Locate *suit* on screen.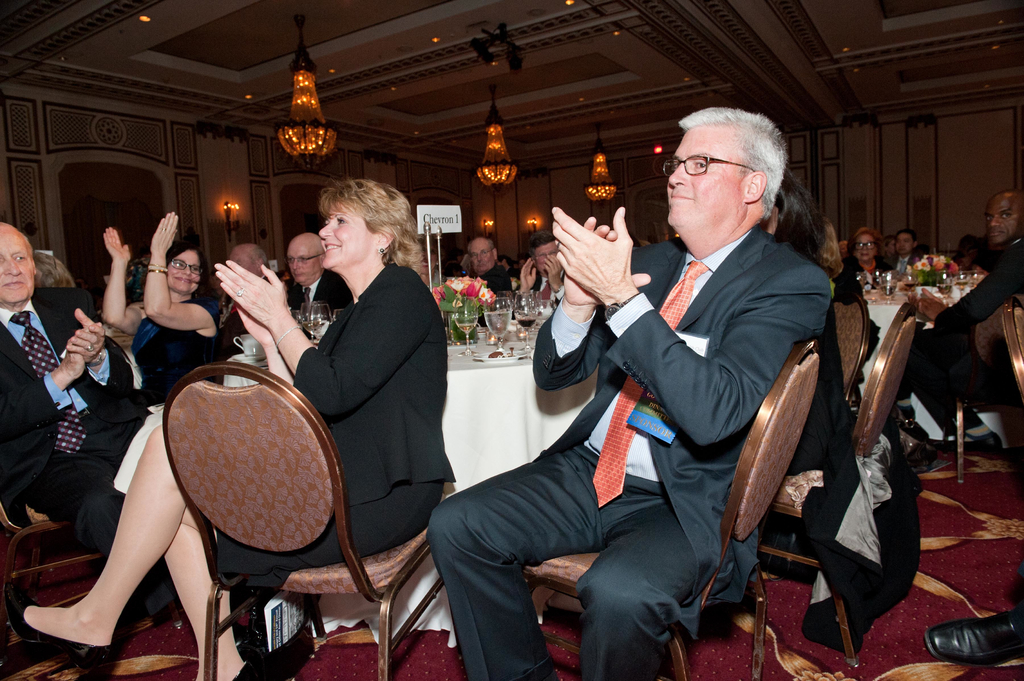
On screen at l=280, t=268, r=354, b=339.
